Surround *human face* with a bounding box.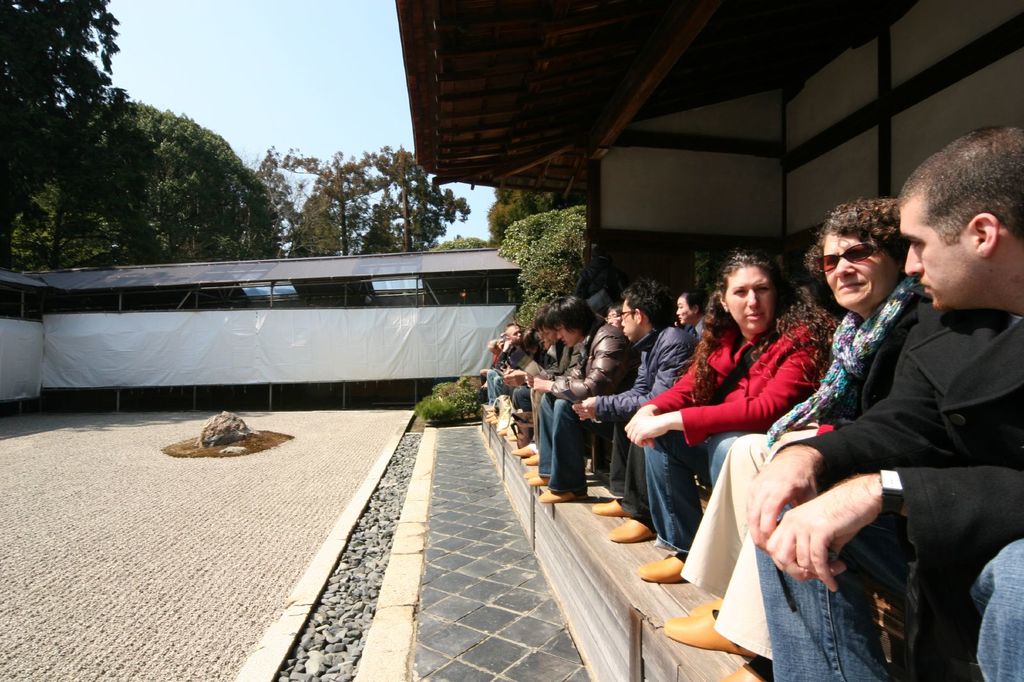
<bbox>899, 197, 981, 307</bbox>.
